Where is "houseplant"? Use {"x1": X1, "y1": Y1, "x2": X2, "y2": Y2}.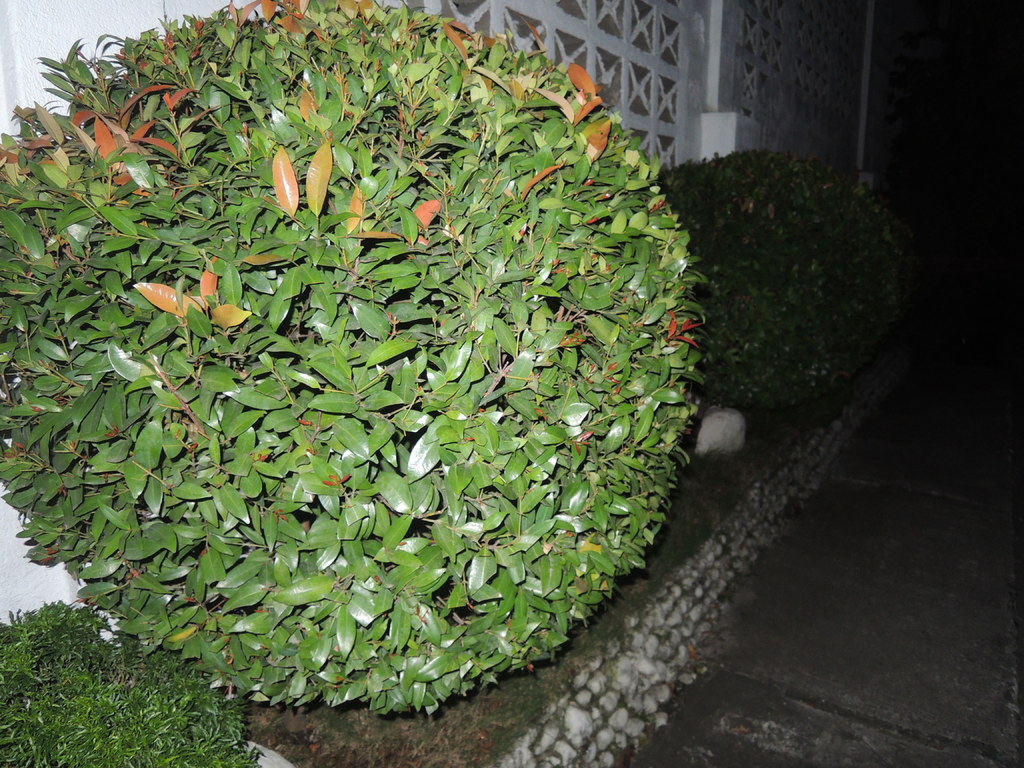
{"x1": 645, "y1": 131, "x2": 936, "y2": 413}.
